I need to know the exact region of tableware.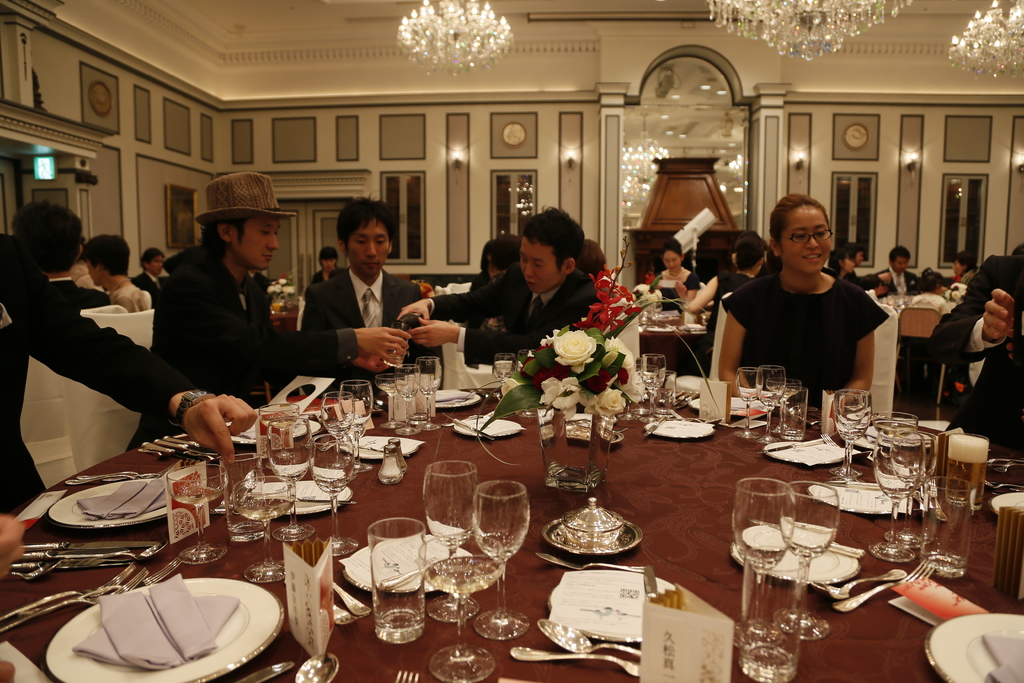
Region: [left=42, top=575, right=289, bottom=681].
